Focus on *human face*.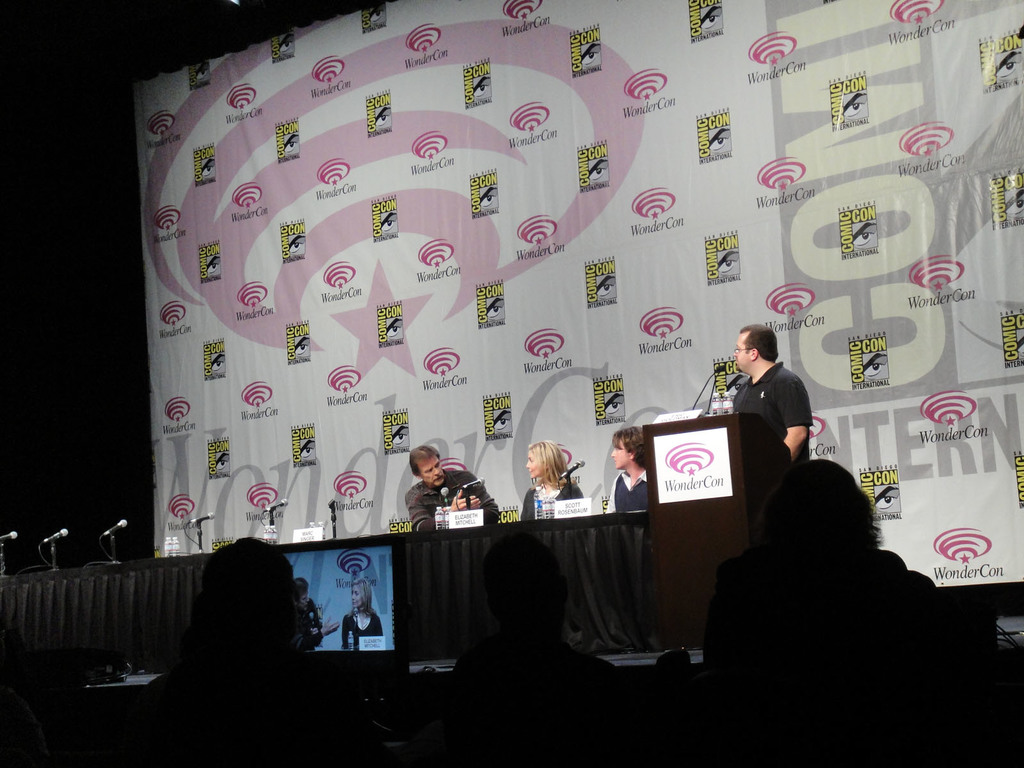
Focused at select_region(528, 456, 540, 477).
